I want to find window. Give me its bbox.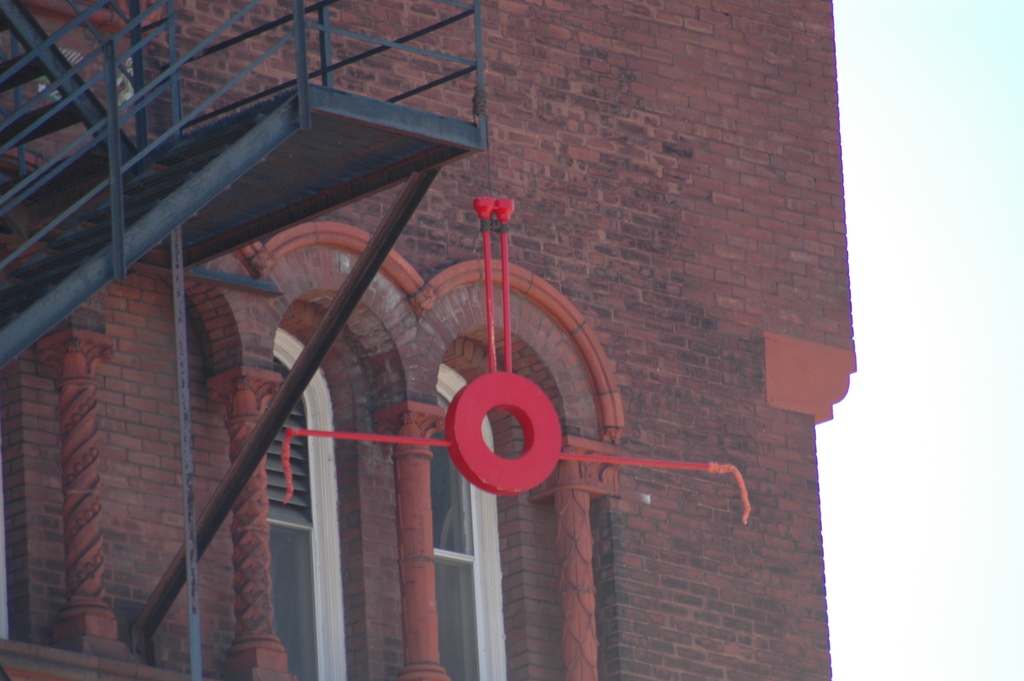
Rect(278, 330, 359, 680).
